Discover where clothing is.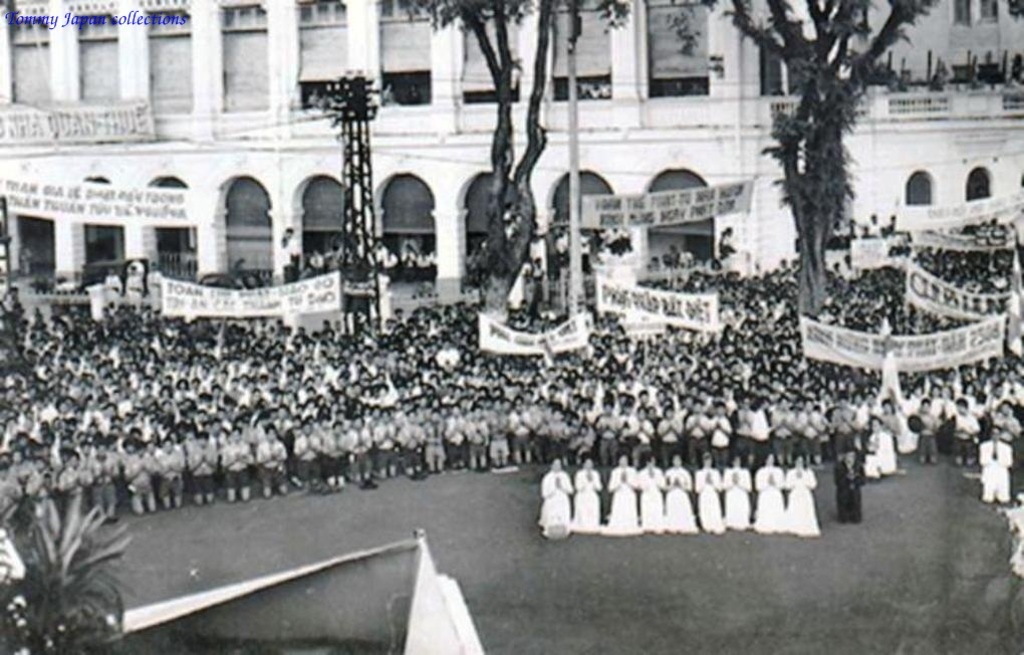
Discovered at [x1=724, y1=468, x2=744, y2=529].
